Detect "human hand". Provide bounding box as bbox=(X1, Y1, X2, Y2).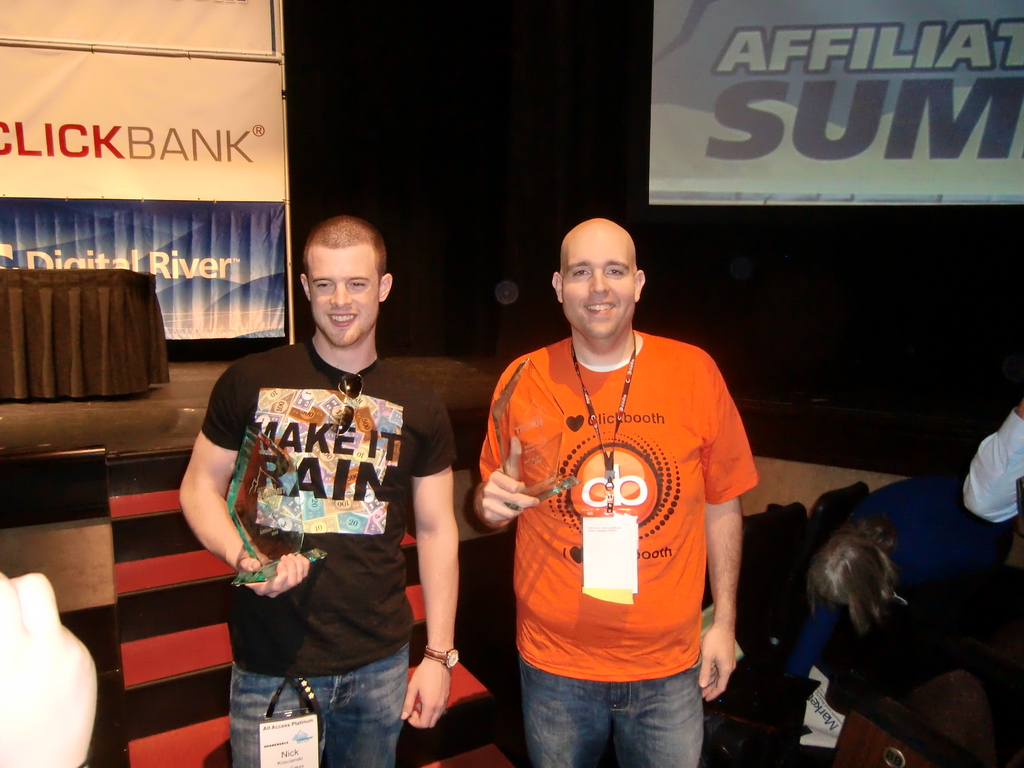
bbox=(398, 640, 466, 739).
